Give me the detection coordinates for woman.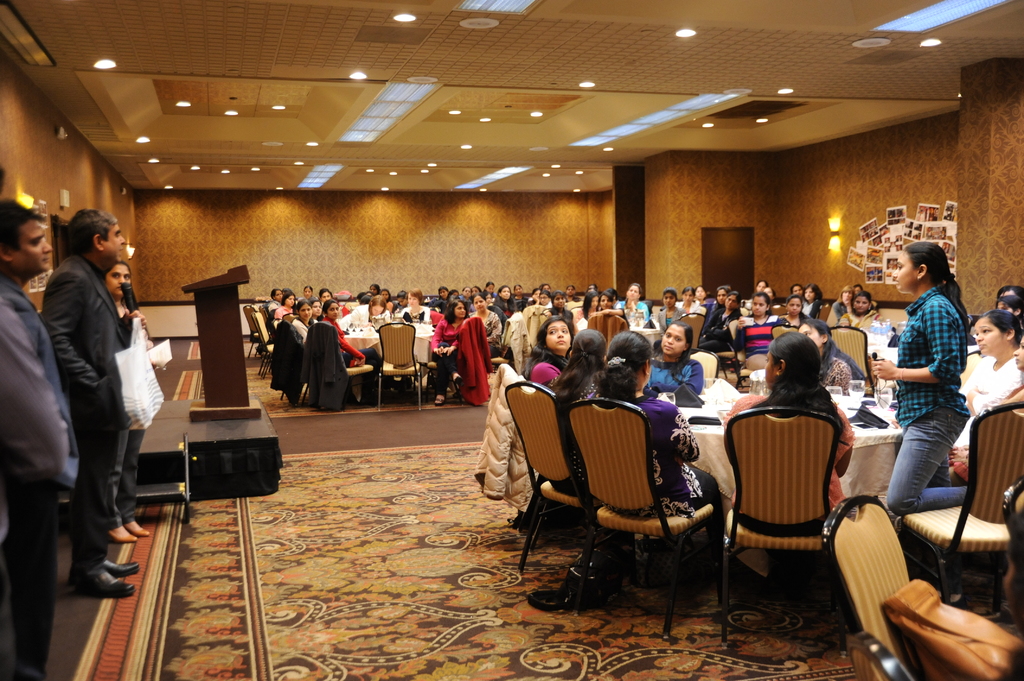
left=309, top=298, right=367, bottom=361.
